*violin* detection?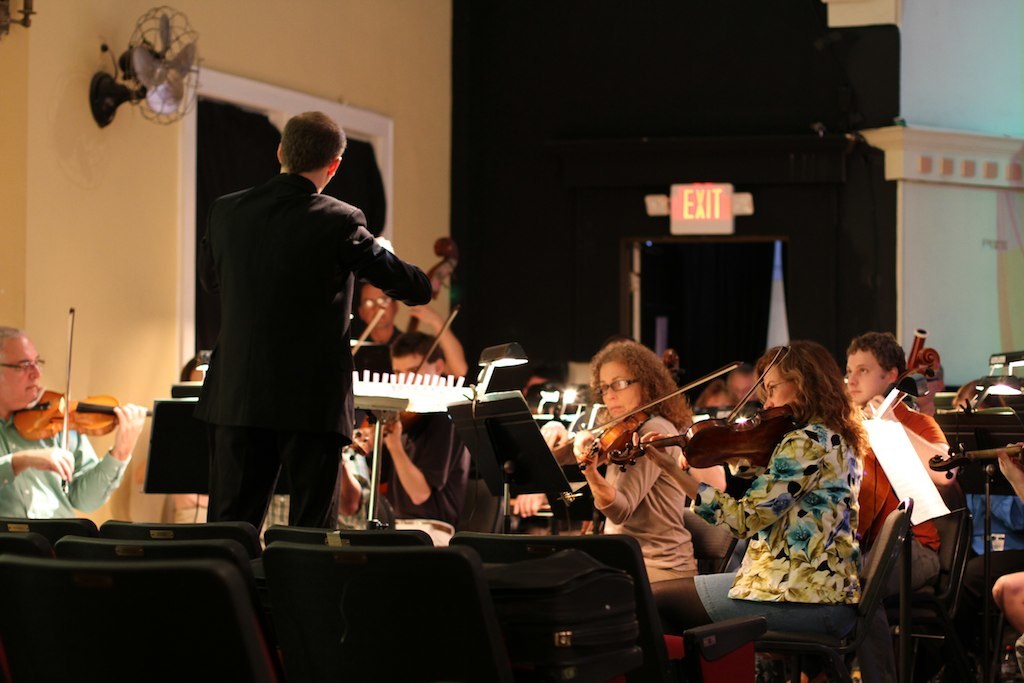
352/310/459/453
